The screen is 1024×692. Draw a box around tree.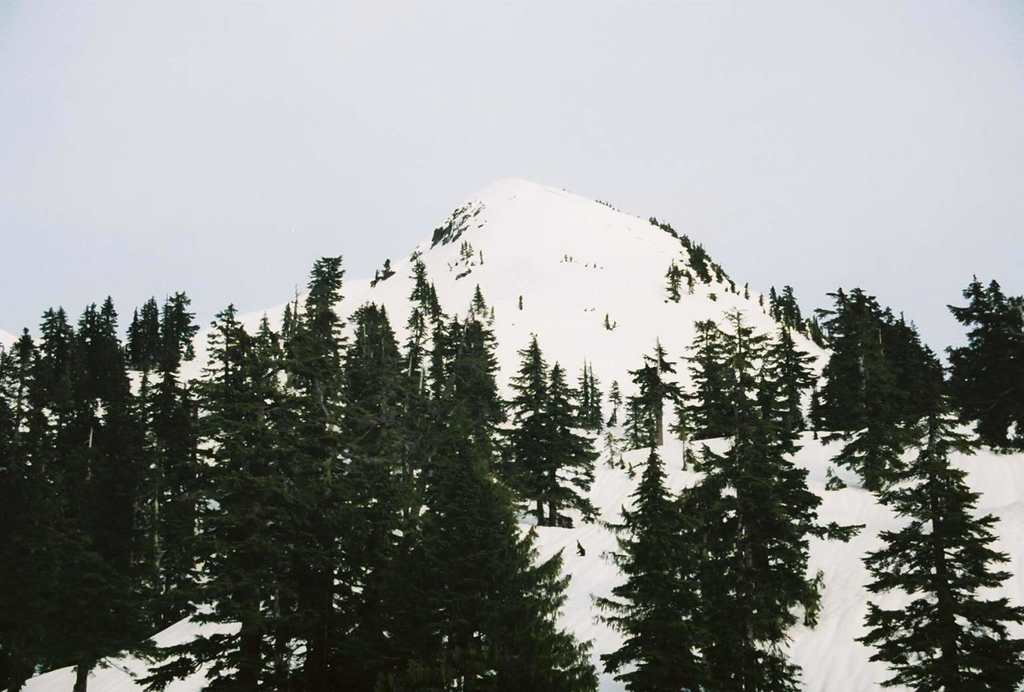
(585,440,779,691).
